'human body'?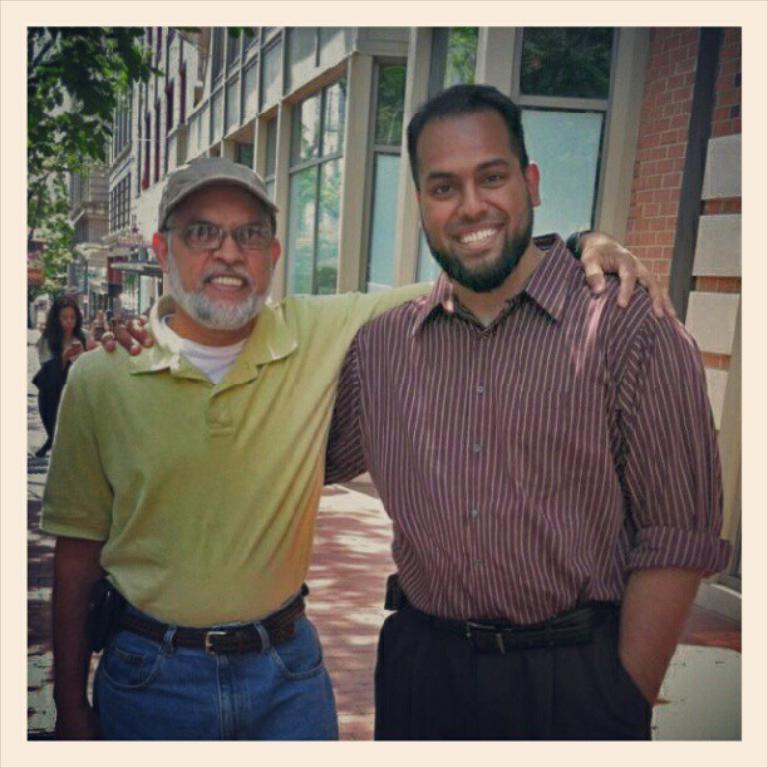
x1=21, y1=290, x2=92, y2=464
